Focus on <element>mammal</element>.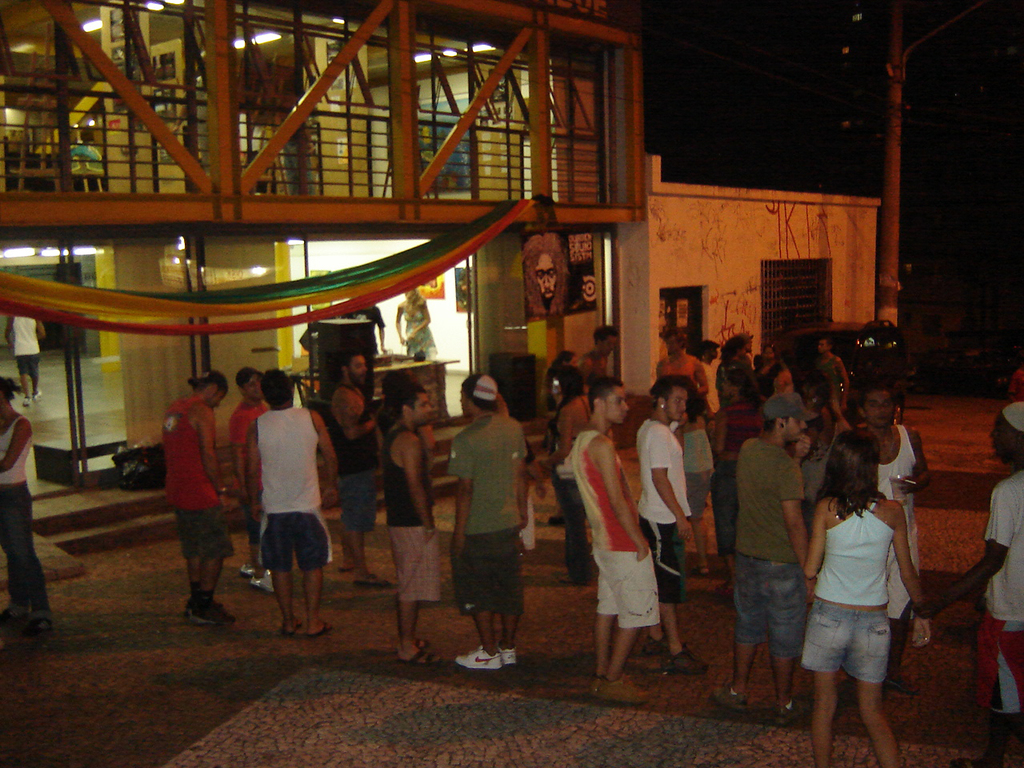
Focused at crop(638, 380, 702, 676).
